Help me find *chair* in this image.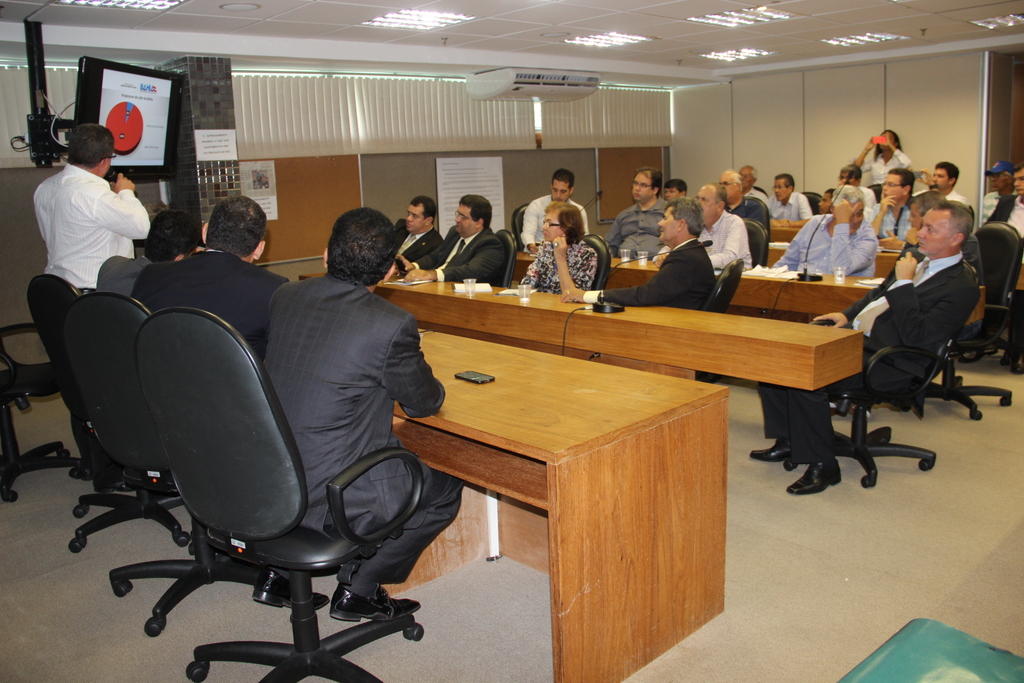
Found it: [509,204,531,247].
